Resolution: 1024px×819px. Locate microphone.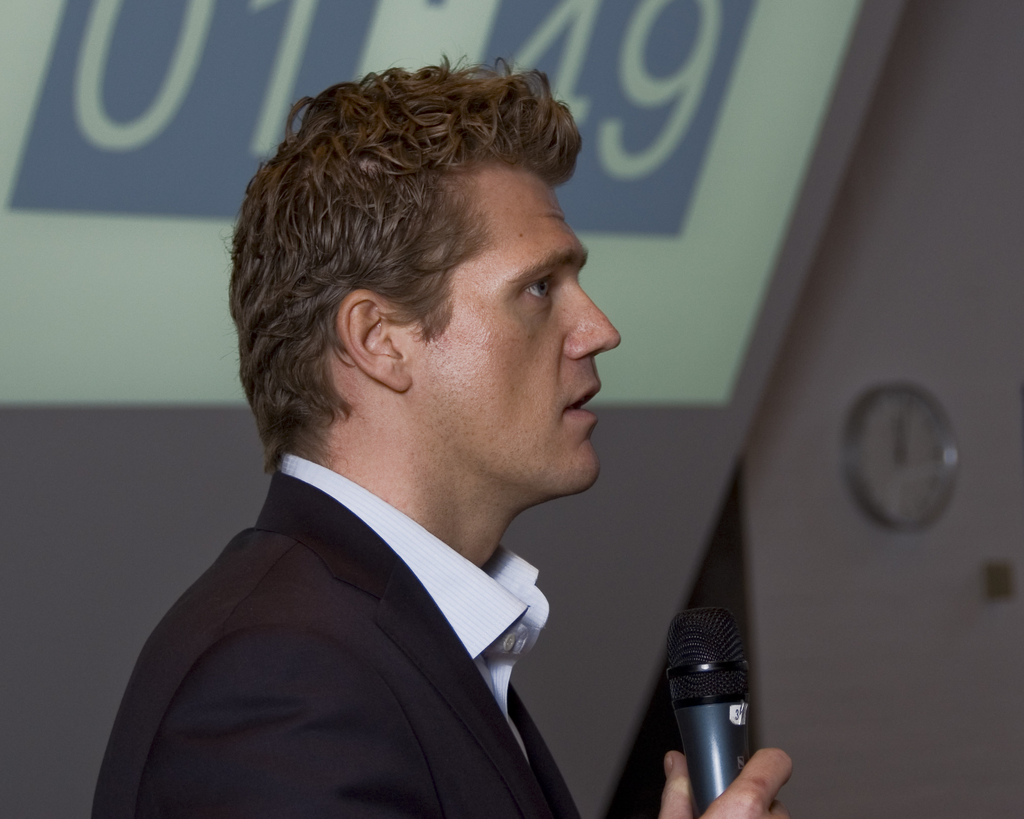
{"x1": 641, "y1": 615, "x2": 772, "y2": 802}.
